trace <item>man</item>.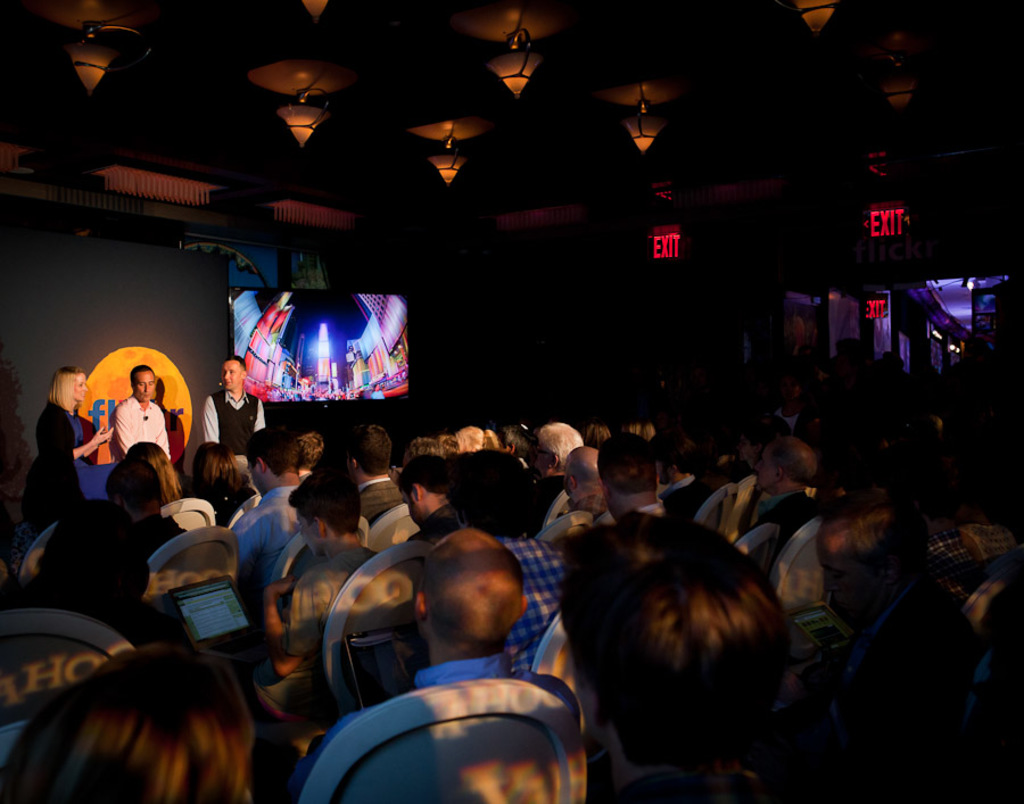
Traced to bbox=(501, 425, 529, 466).
